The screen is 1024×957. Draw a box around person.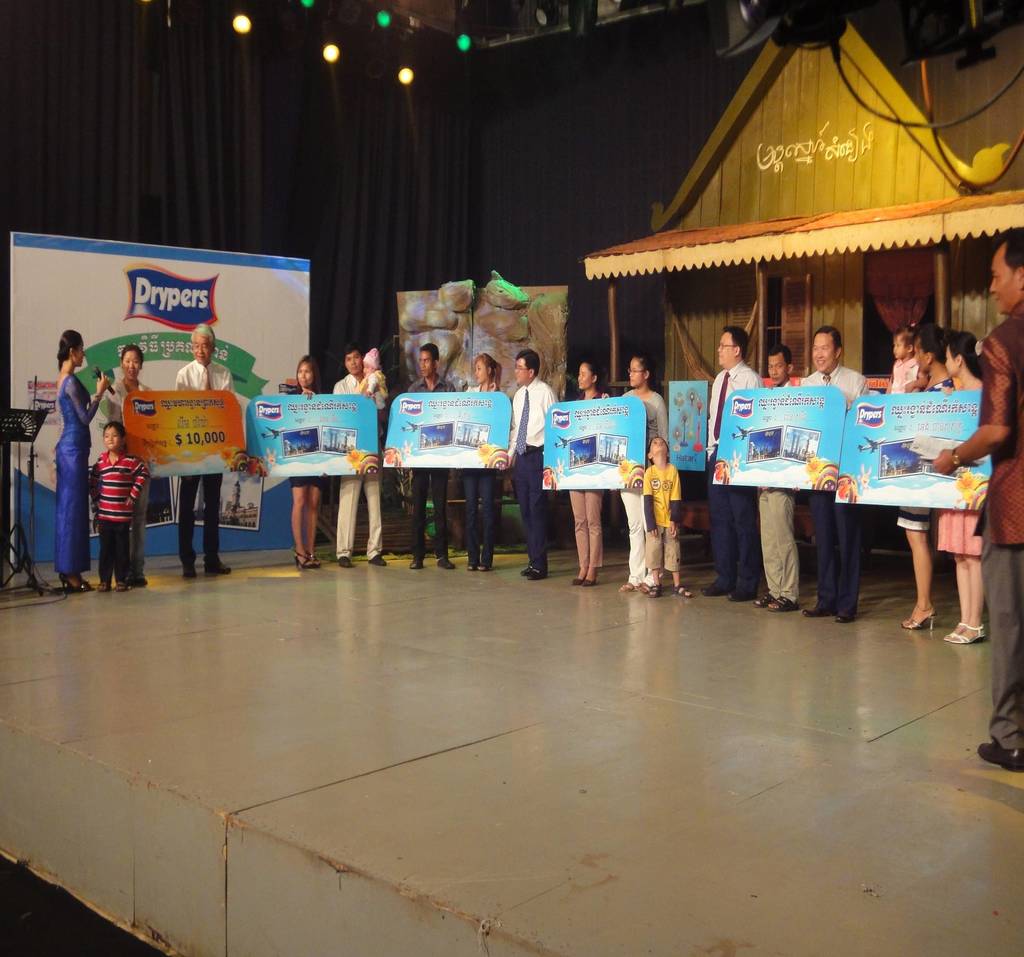
467:353:503:568.
